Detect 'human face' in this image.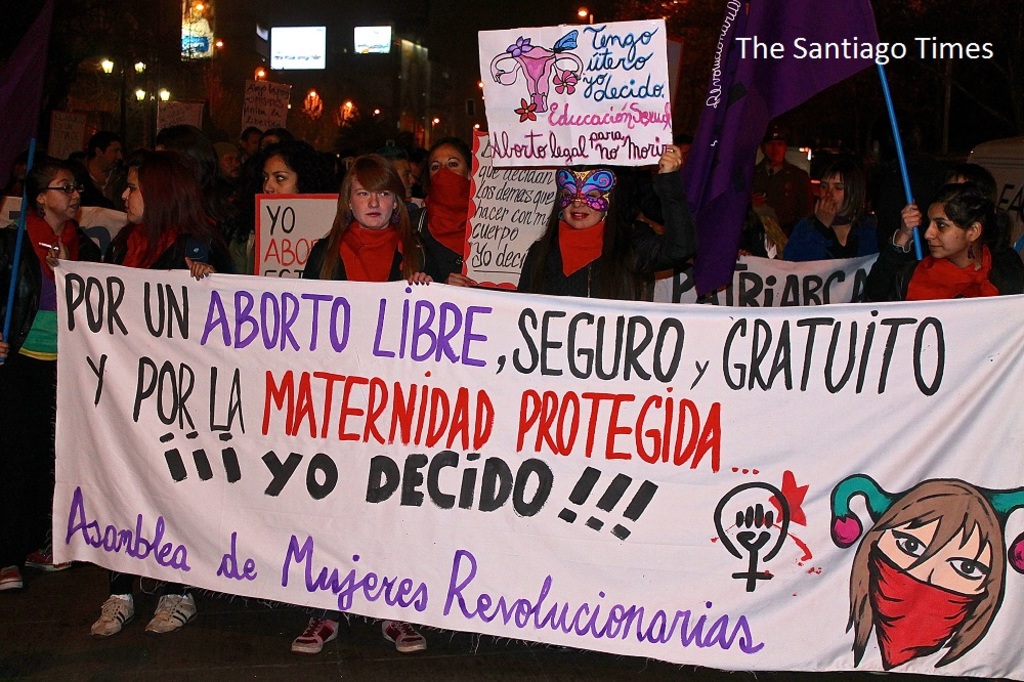
Detection: box=[922, 205, 971, 256].
